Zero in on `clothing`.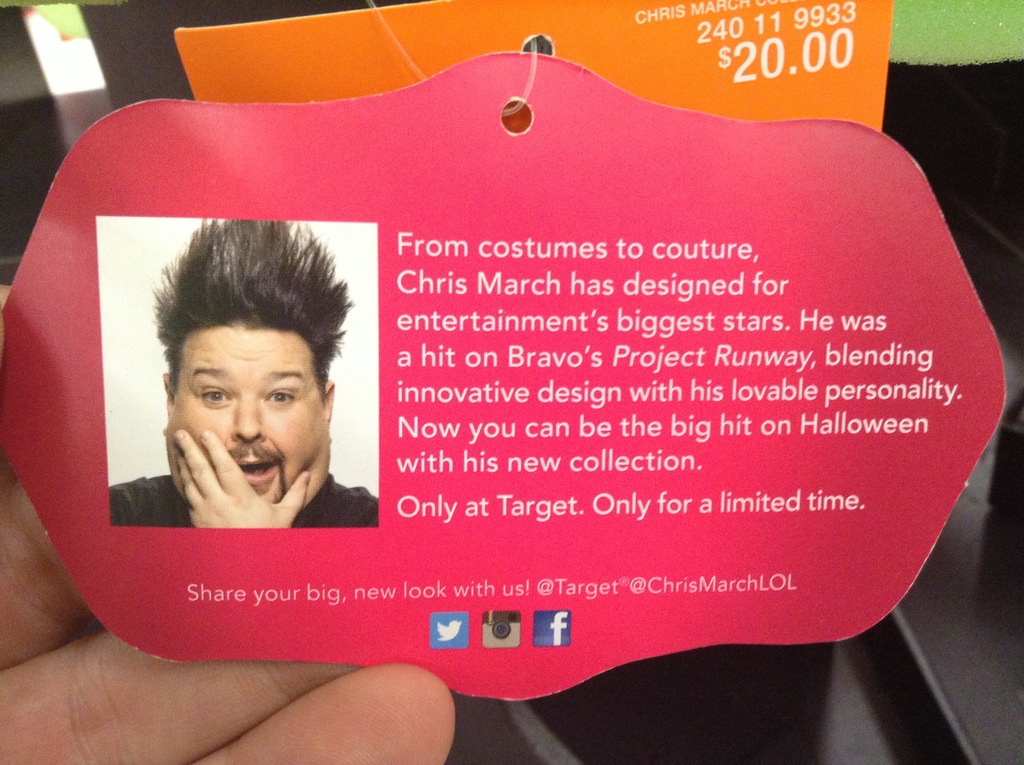
Zeroed in: bbox=(105, 469, 380, 533).
